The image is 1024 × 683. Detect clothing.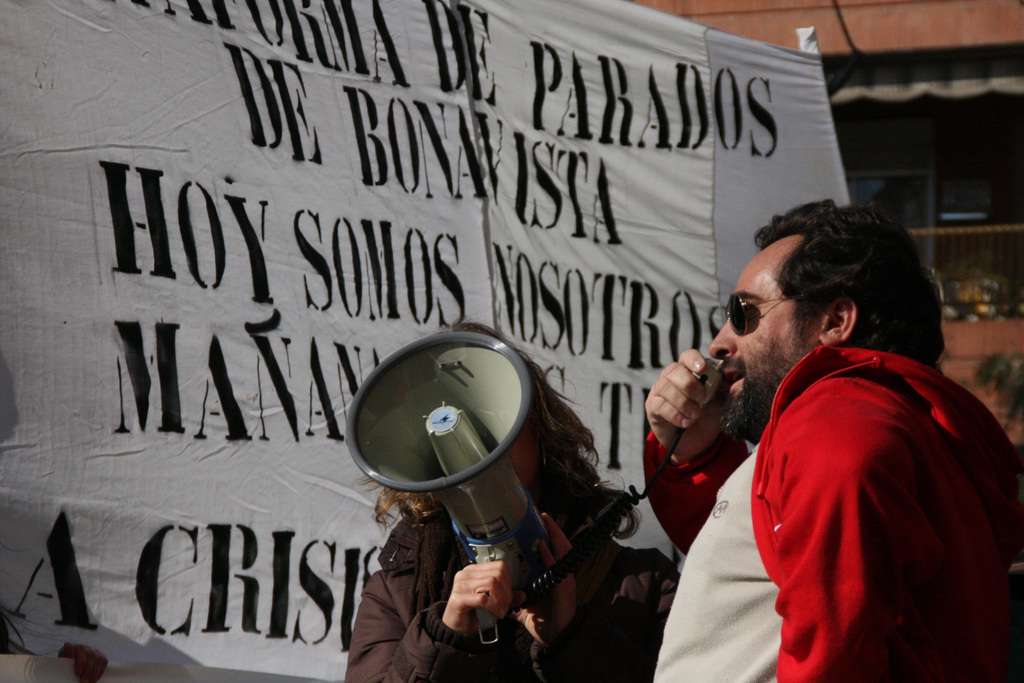
Detection: detection(346, 500, 685, 682).
